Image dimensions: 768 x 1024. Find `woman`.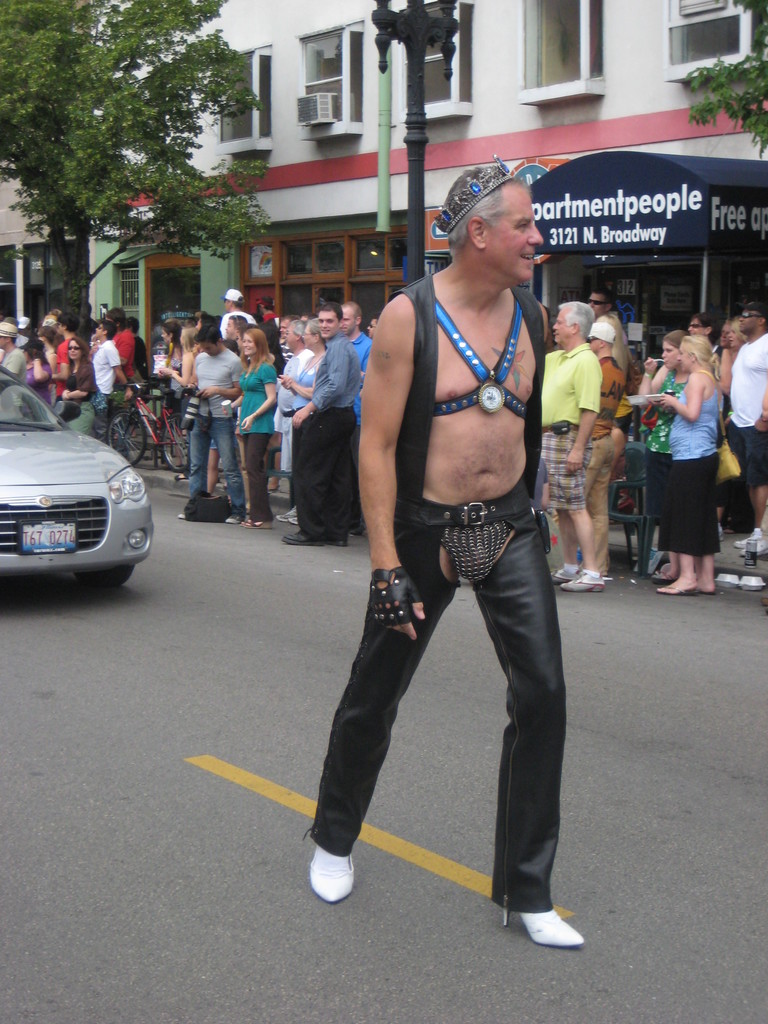
(655, 328, 724, 610).
